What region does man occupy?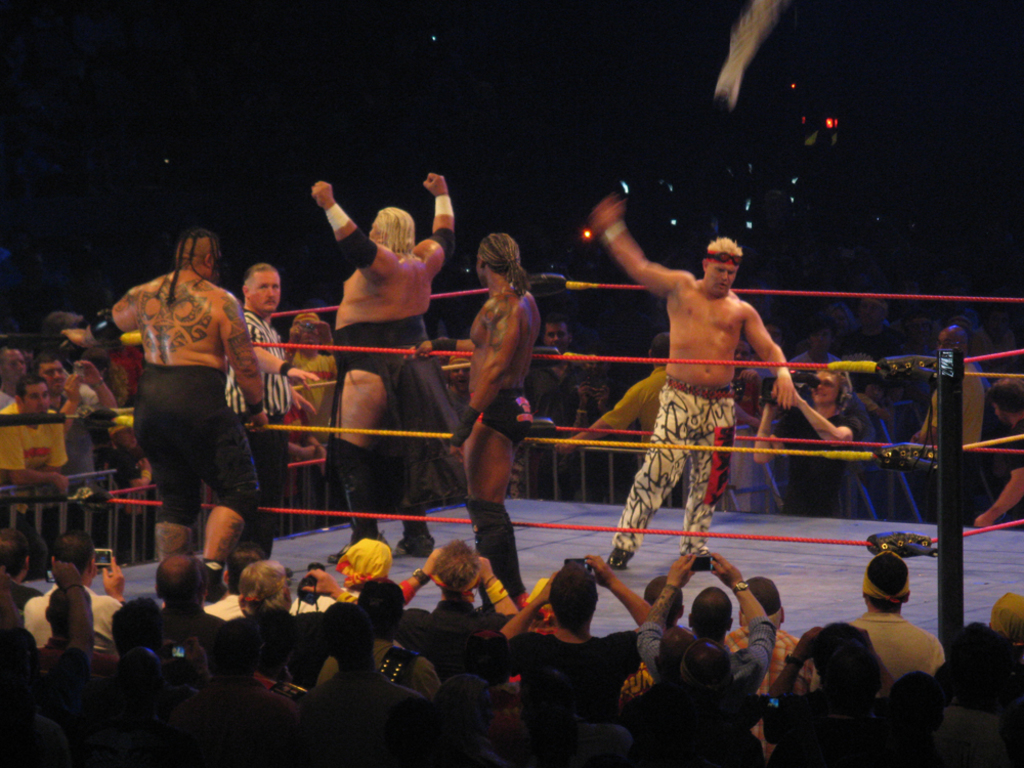
[x1=59, y1=226, x2=269, y2=602].
